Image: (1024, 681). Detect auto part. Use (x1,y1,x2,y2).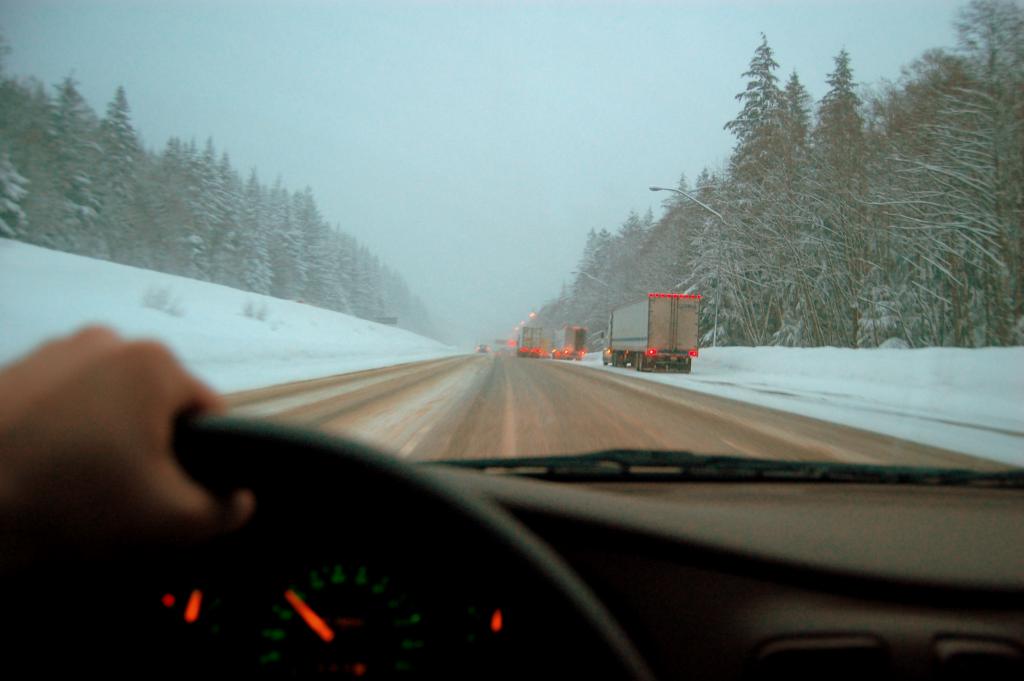
(0,427,653,680).
